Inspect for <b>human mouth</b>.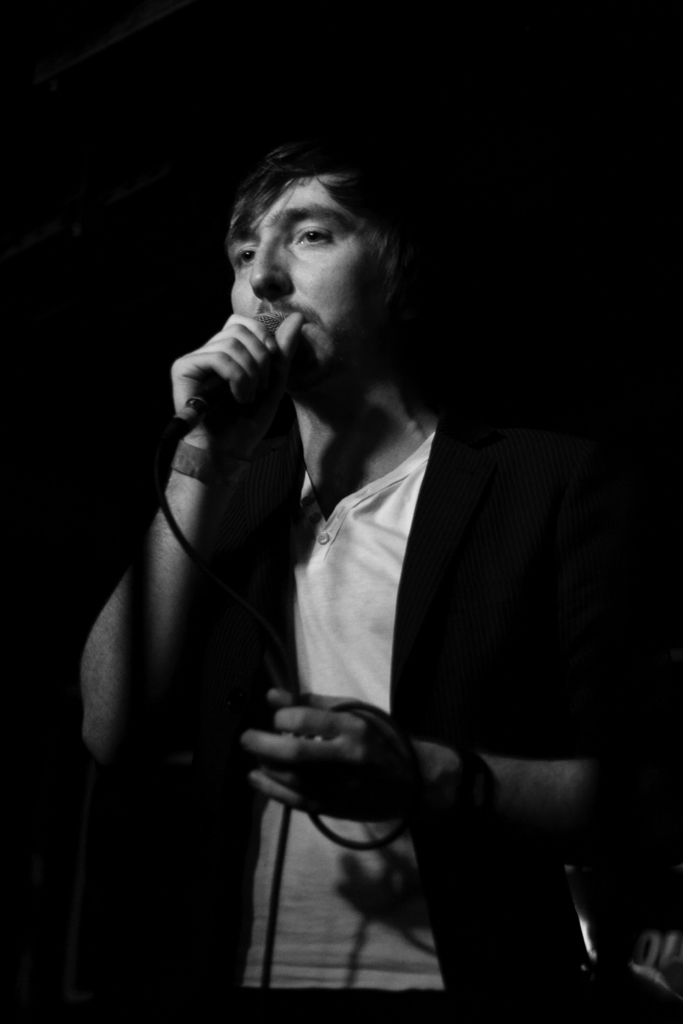
Inspection: 252/296/323/359.
